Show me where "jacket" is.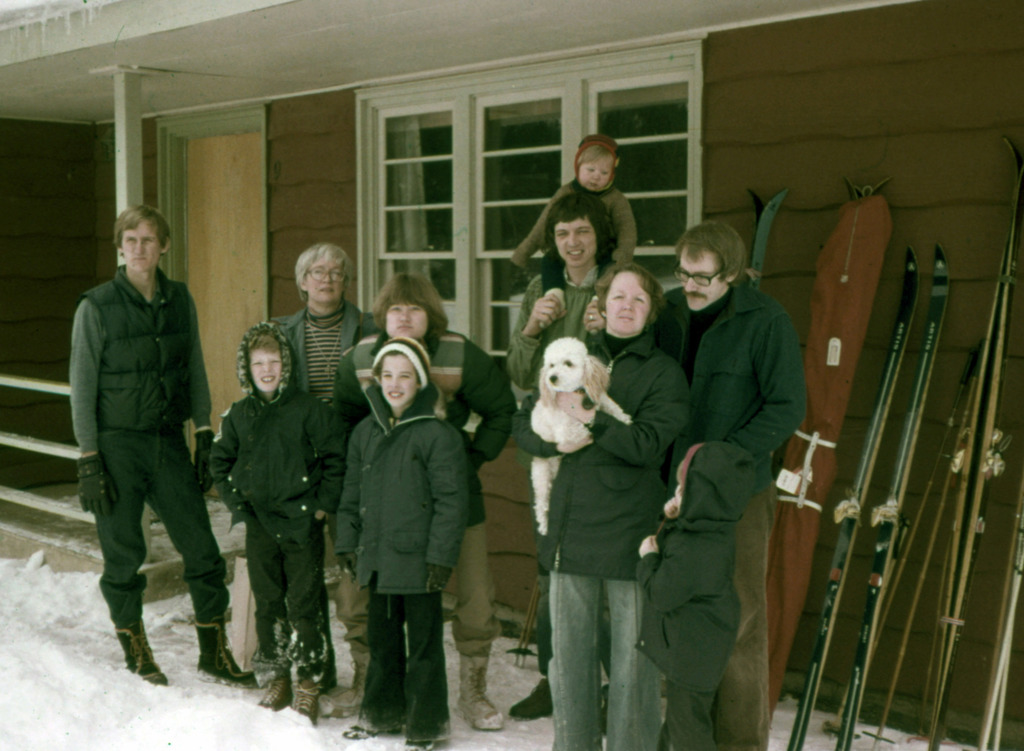
"jacket" is at crop(76, 262, 197, 439).
